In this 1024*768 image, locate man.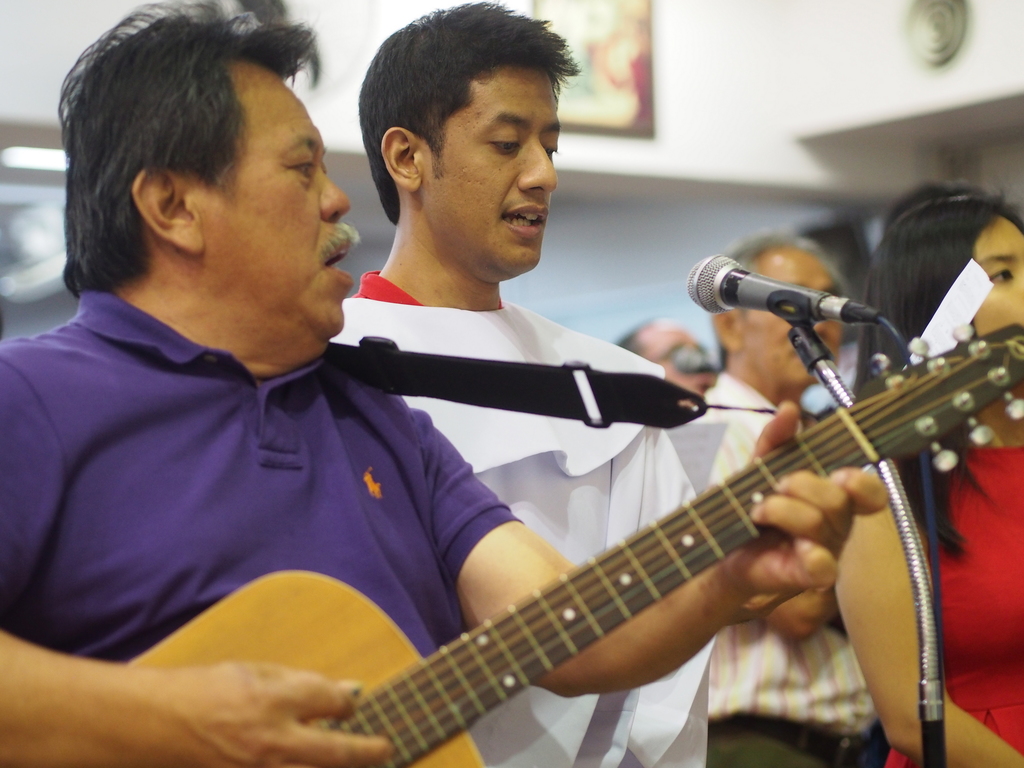
Bounding box: select_region(327, 0, 712, 767).
